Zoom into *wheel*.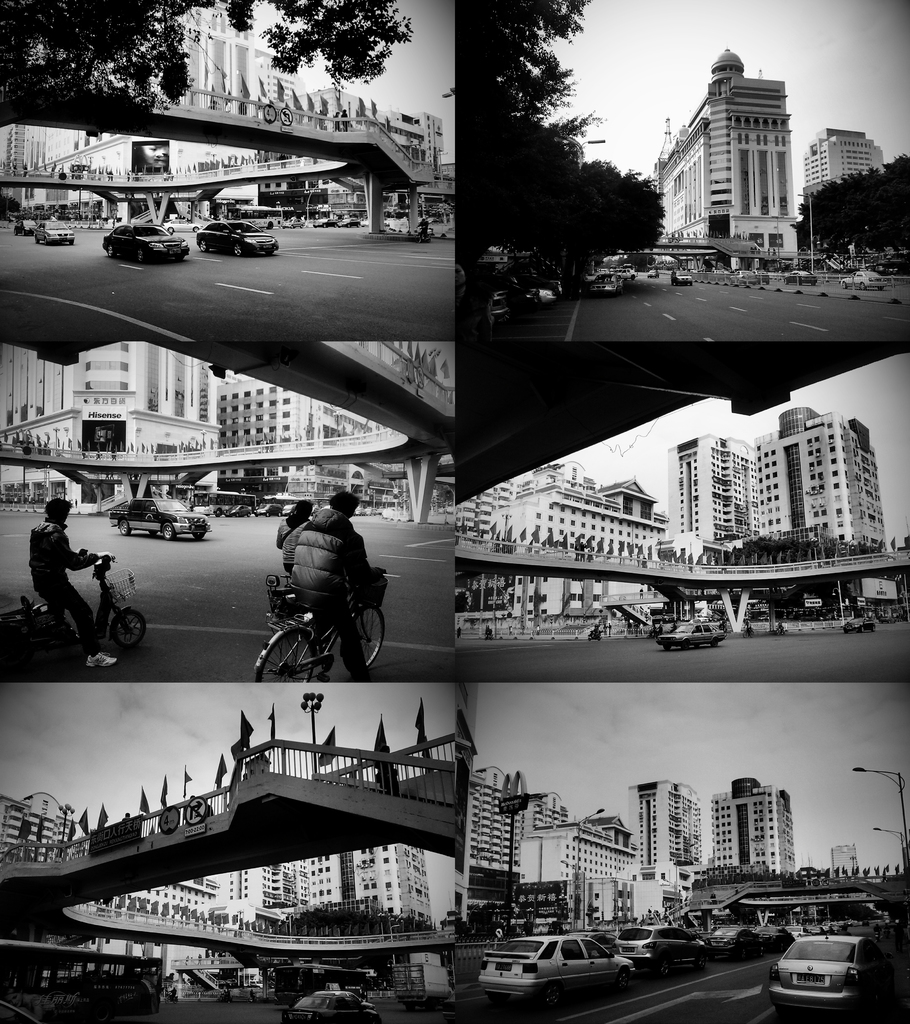
Zoom target: <bbox>114, 608, 145, 646</bbox>.
